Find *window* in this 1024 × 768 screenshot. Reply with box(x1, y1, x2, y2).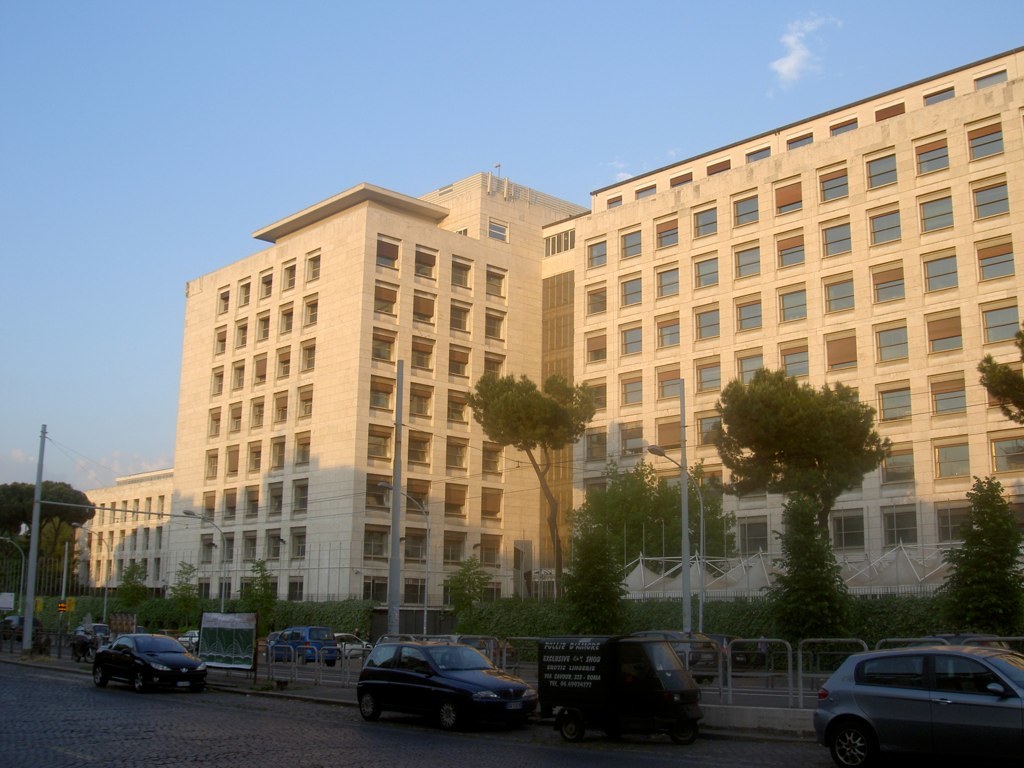
box(237, 274, 253, 306).
